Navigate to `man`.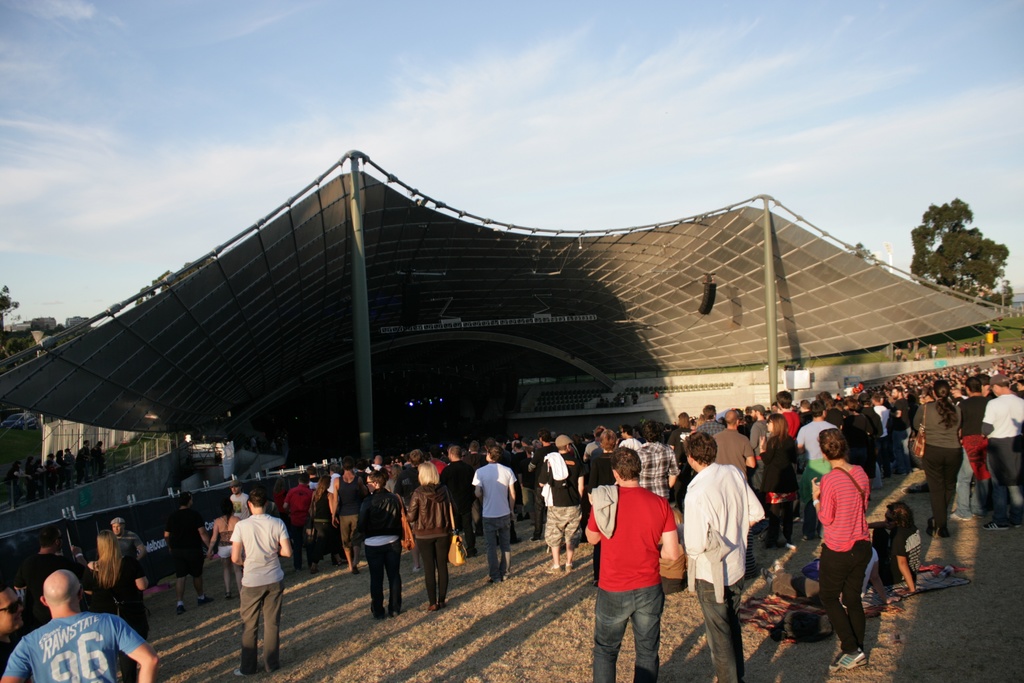
Navigation target: 106:516:146:569.
